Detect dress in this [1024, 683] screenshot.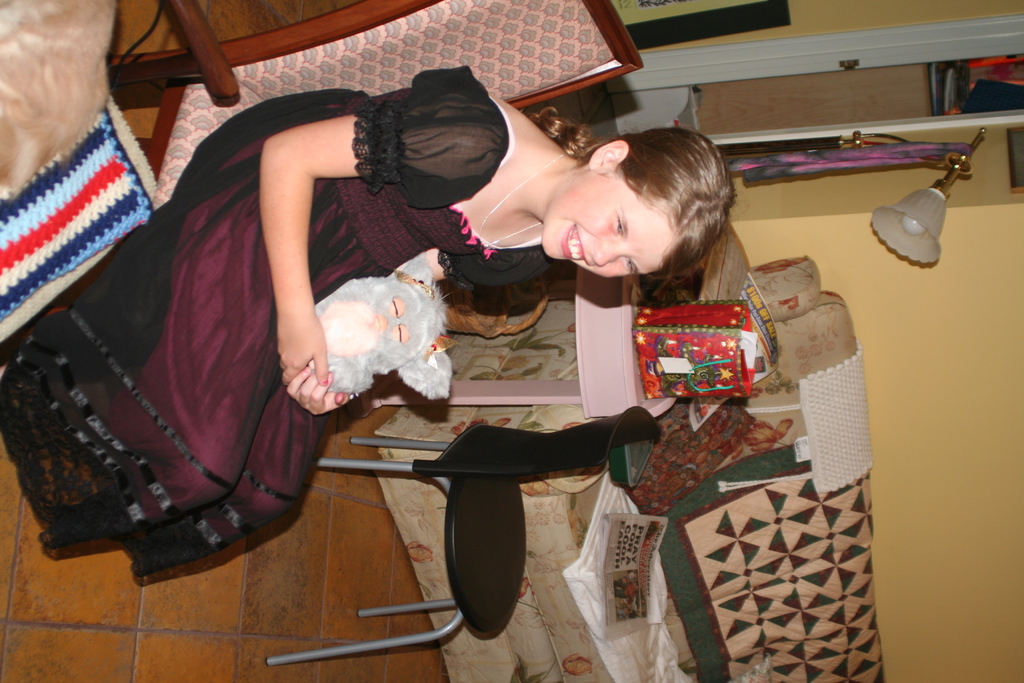
Detection: [0,68,552,581].
